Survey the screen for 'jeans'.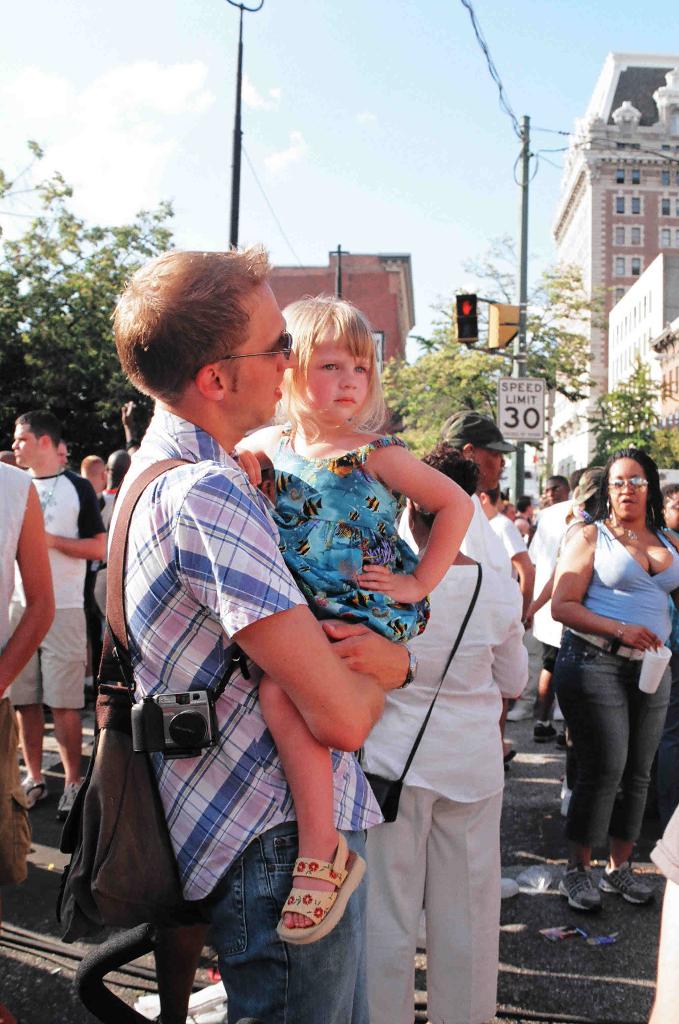
Survey found: [x1=639, y1=675, x2=678, y2=840].
